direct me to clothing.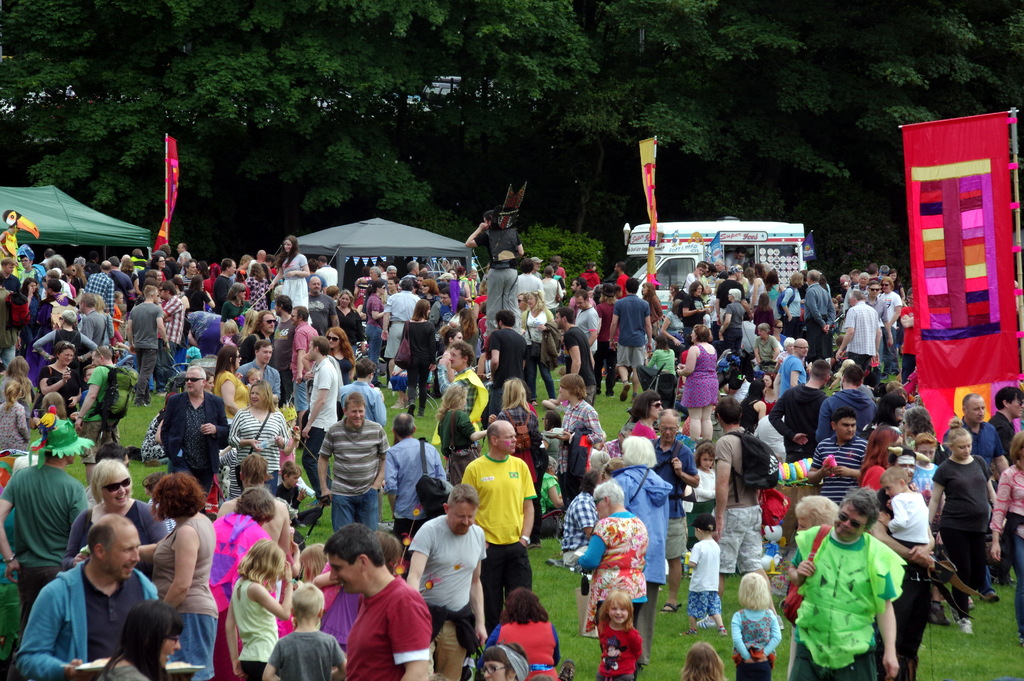
Direction: rect(911, 457, 939, 484).
